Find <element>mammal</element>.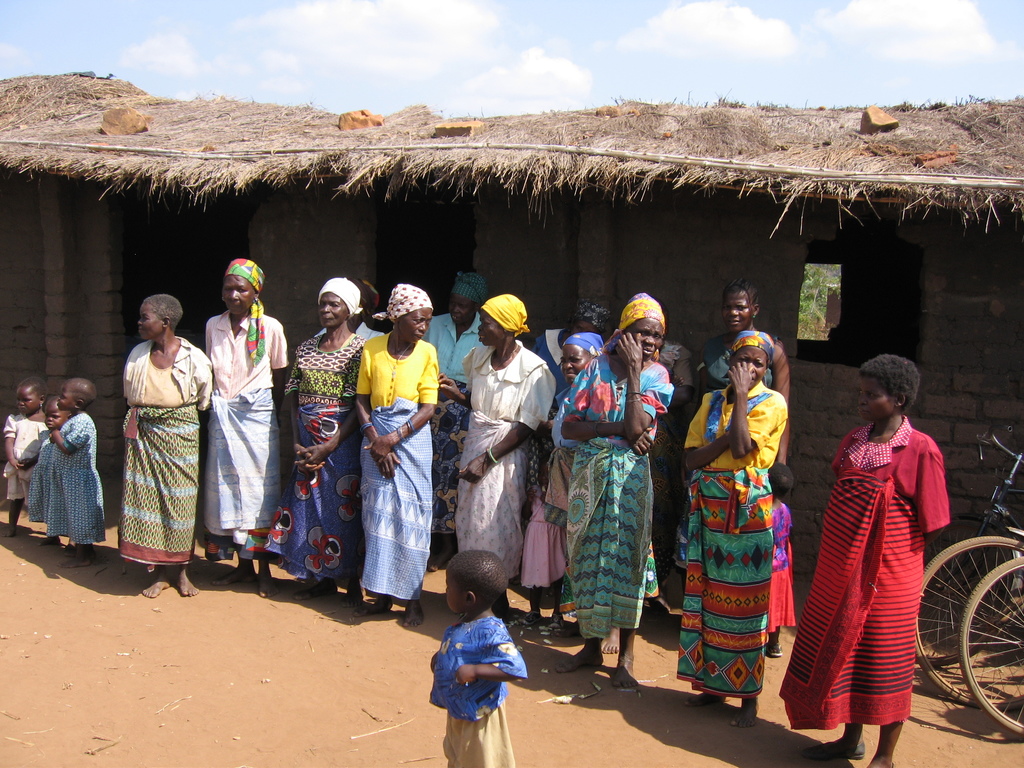
260/275/367/609.
